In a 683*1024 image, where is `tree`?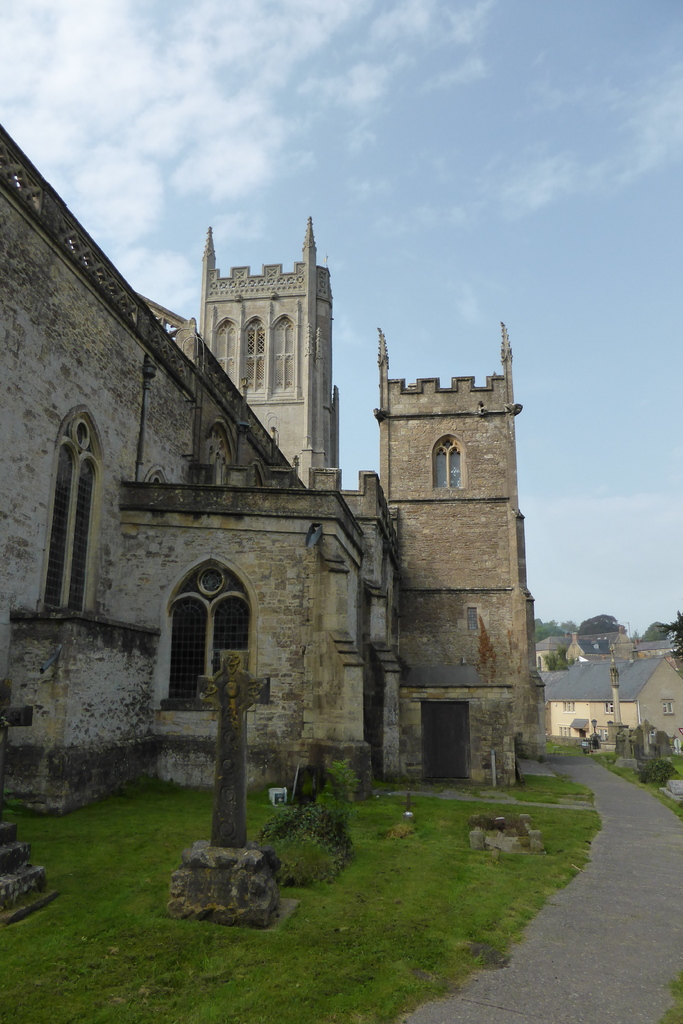
<region>575, 616, 633, 646</region>.
